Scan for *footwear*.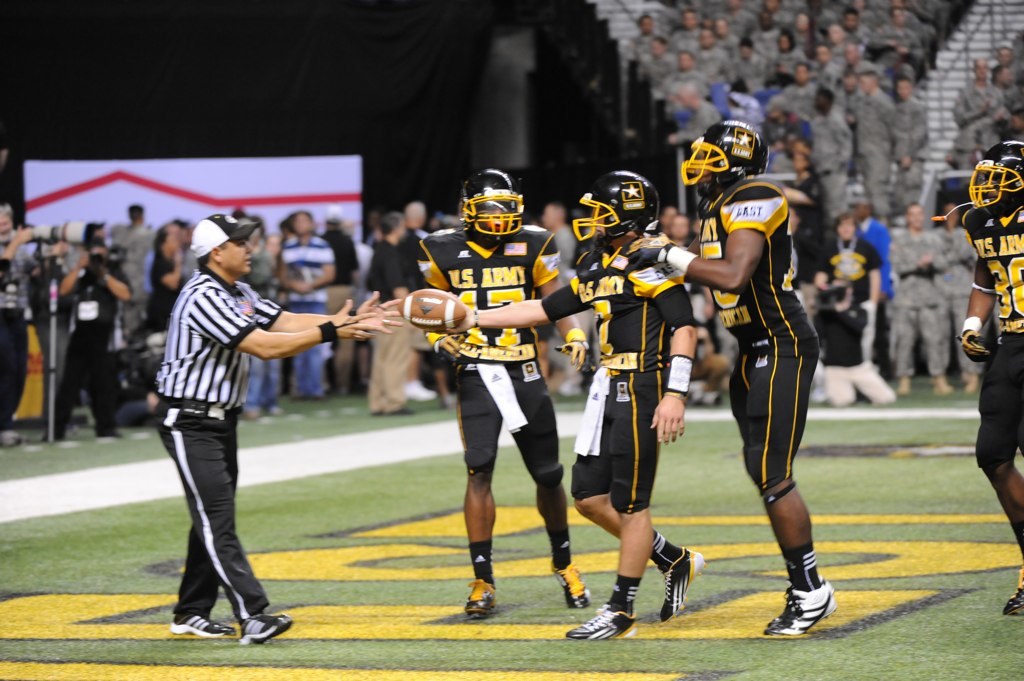
Scan result: <bbox>762, 583, 839, 637</bbox>.
